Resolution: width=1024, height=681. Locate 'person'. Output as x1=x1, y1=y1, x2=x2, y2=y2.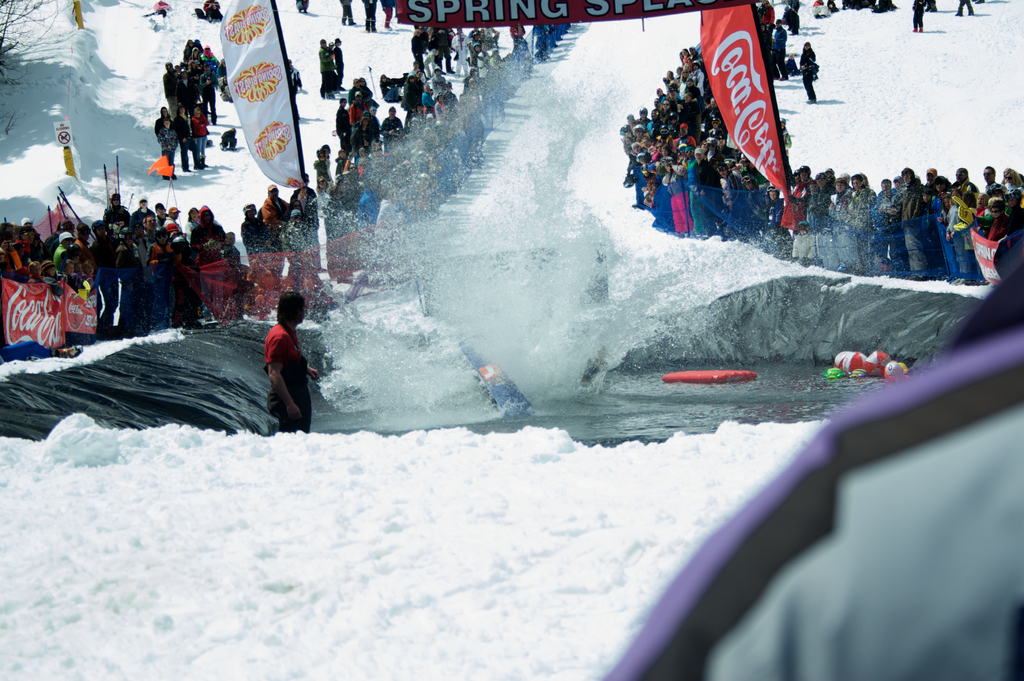
x1=54, y1=260, x2=93, y2=298.
